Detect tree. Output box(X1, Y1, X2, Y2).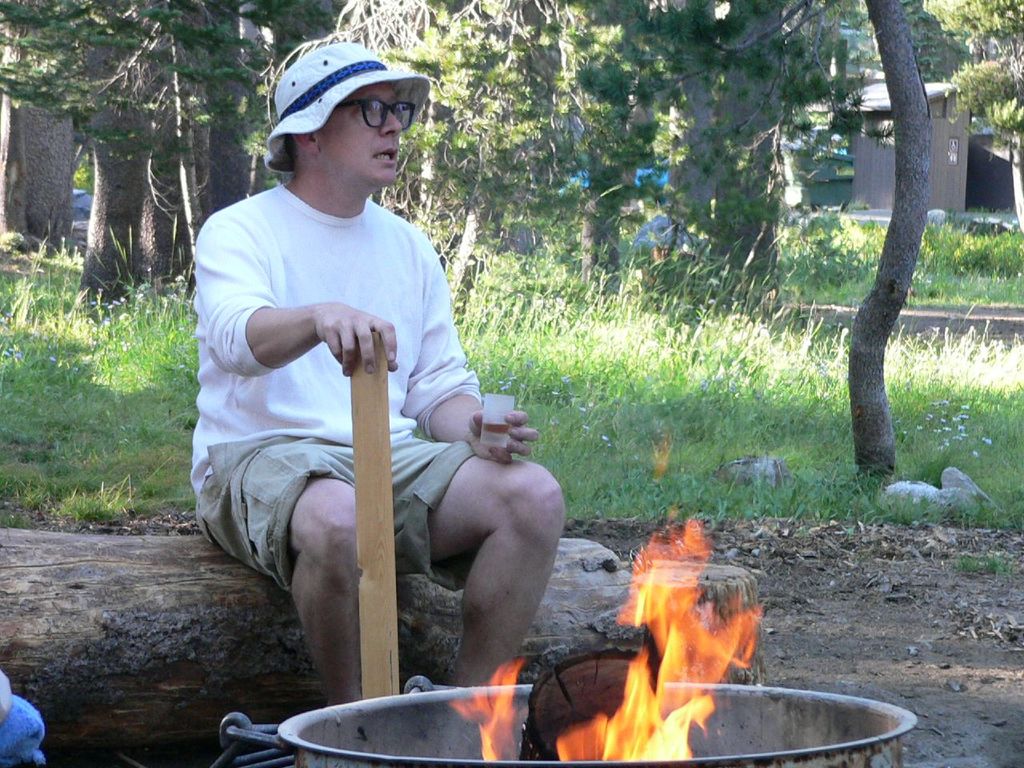
box(187, 0, 266, 198).
